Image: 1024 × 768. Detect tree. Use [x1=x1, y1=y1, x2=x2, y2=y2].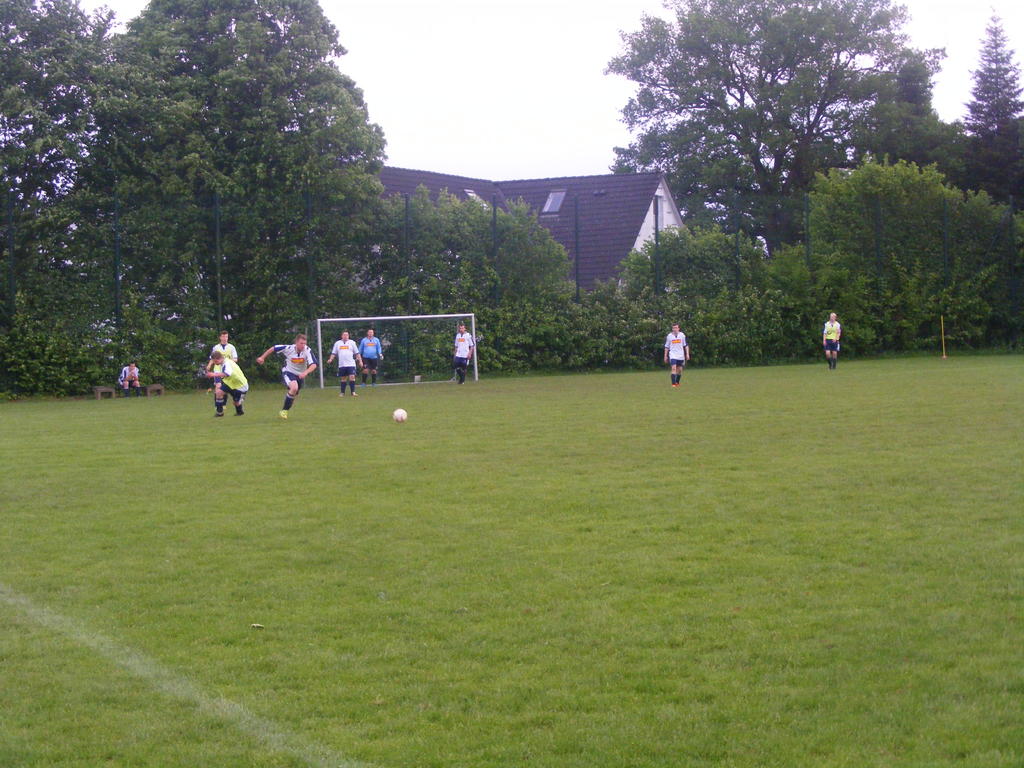
[x1=959, y1=8, x2=1023, y2=196].
